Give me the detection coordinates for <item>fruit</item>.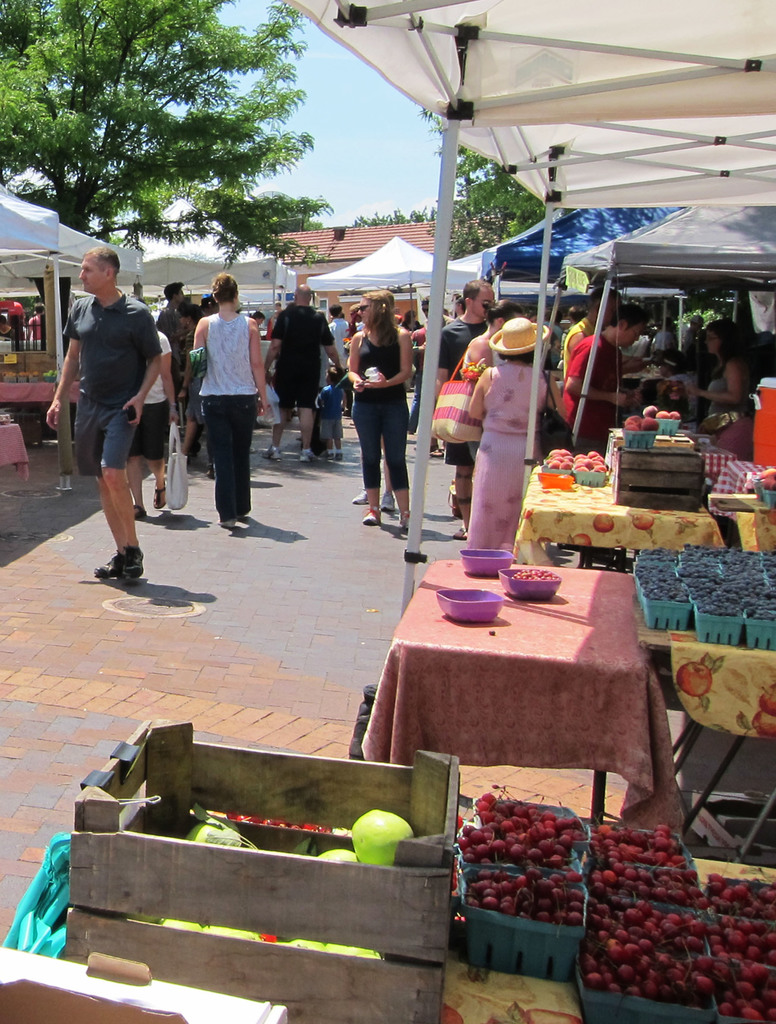
box(632, 513, 655, 530).
